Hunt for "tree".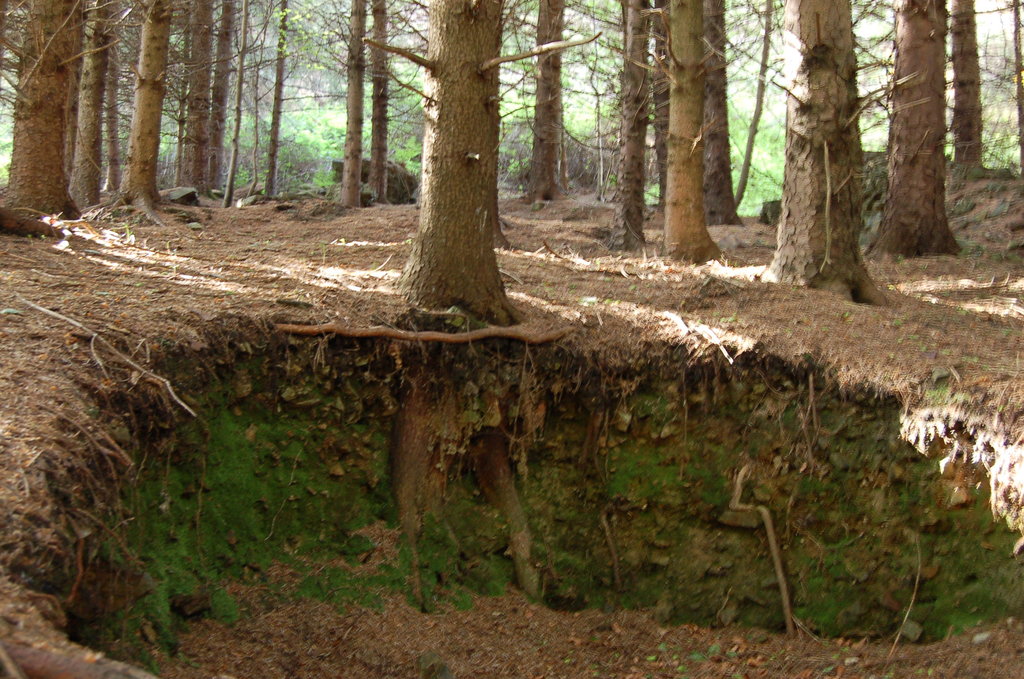
Hunted down at (left=656, top=0, right=721, bottom=256).
